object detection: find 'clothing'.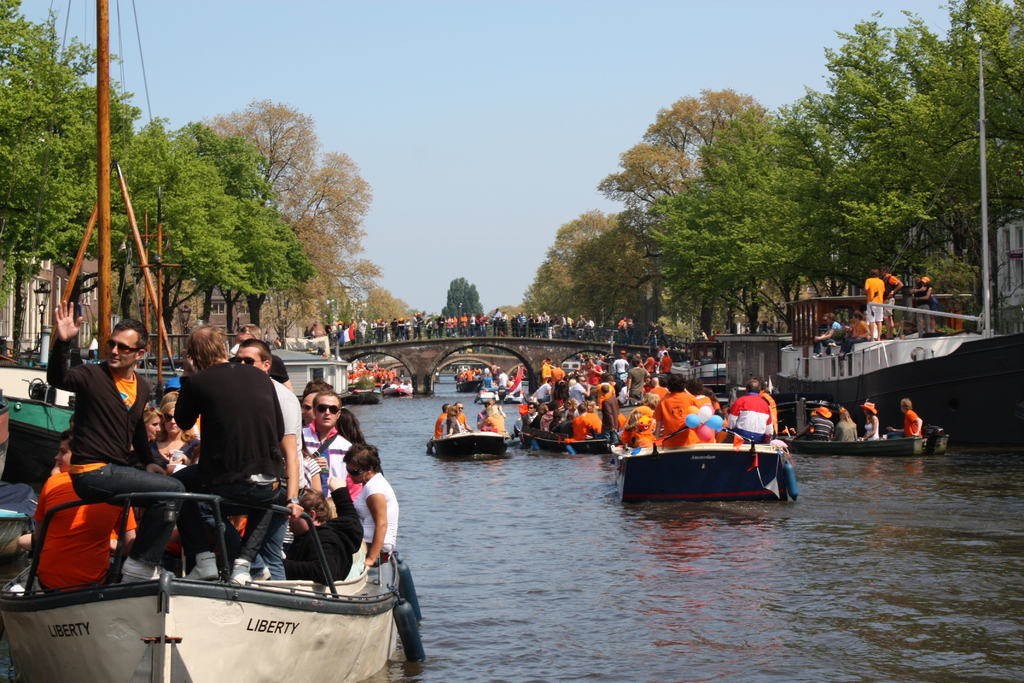
region(808, 407, 834, 445).
